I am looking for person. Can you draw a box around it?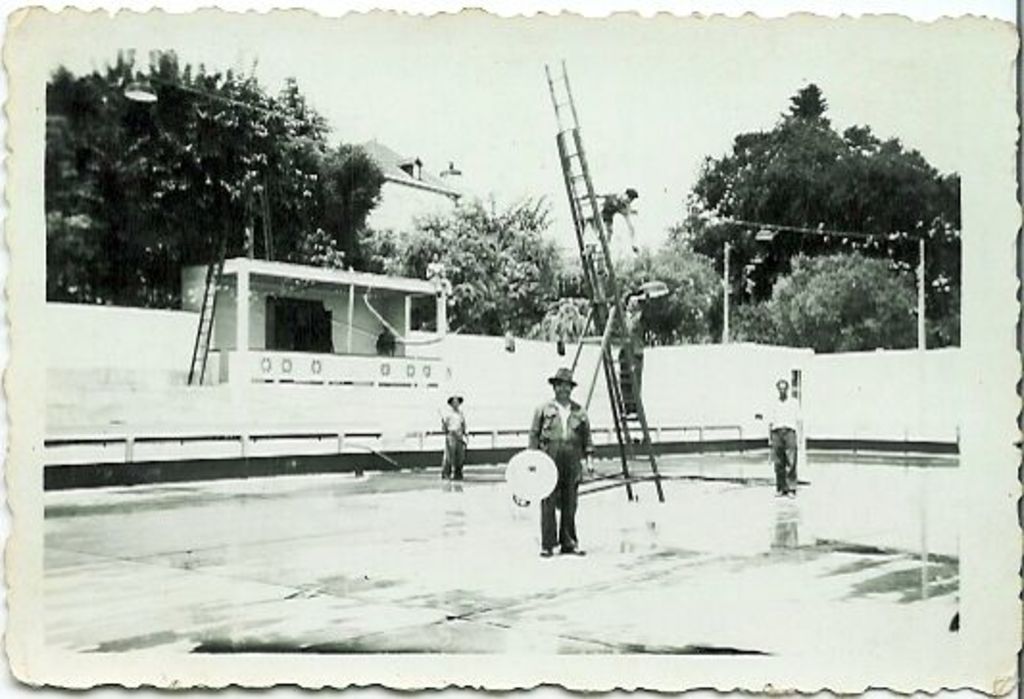
Sure, the bounding box is [left=617, top=292, right=646, bottom=419].
